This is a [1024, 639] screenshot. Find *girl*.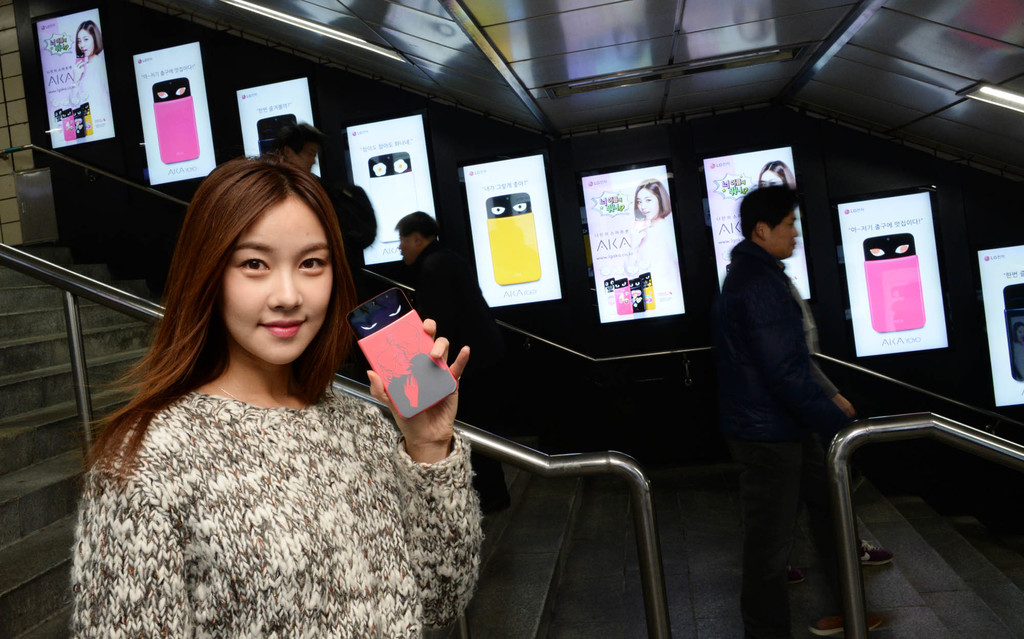
Bounding box: 62:15:111:136.
